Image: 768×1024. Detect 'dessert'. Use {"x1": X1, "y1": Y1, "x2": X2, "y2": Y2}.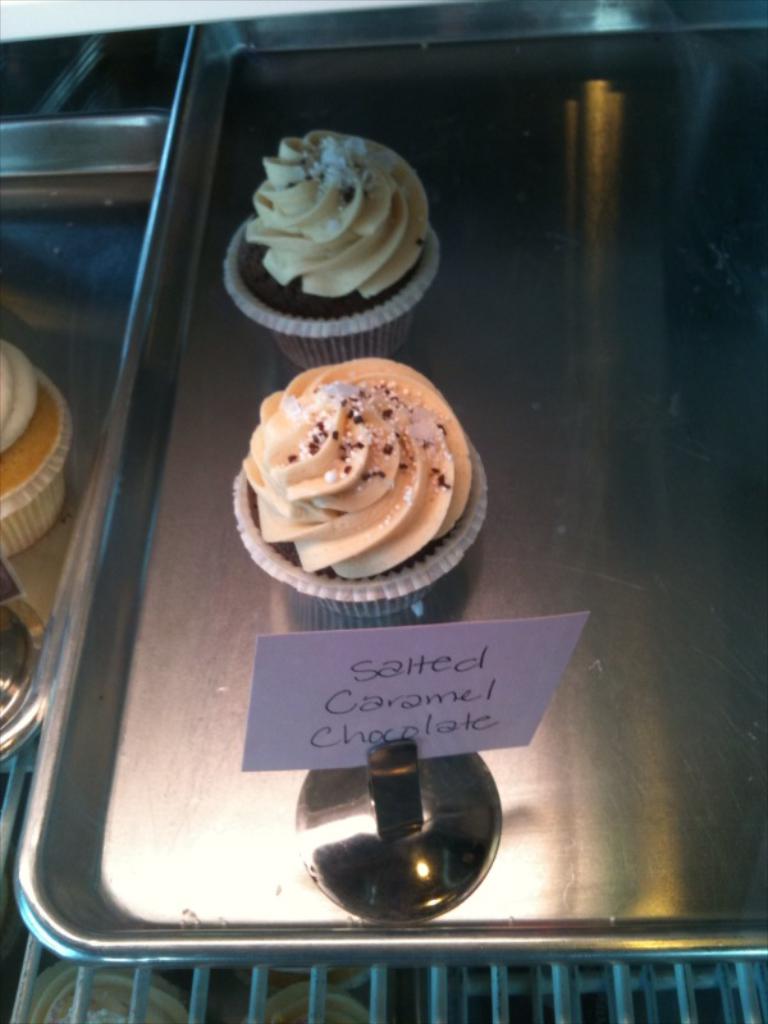
{"x1": 246, "y1": 128, "x2": 426, "y2": 323}.
